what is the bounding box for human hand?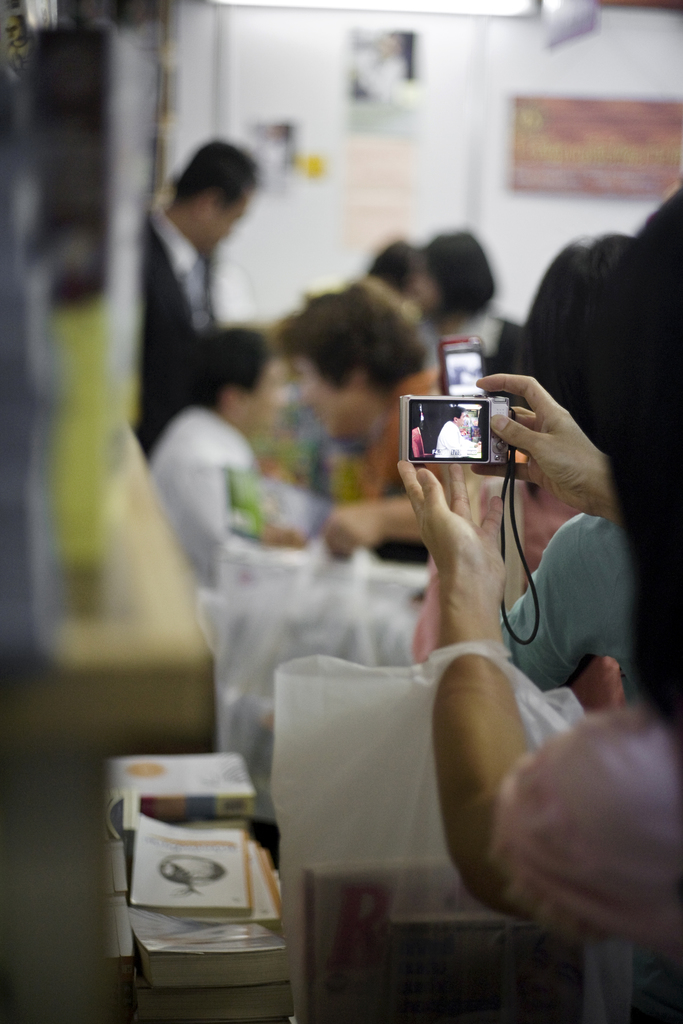
<region>391, 458, 507, 584</region>.
